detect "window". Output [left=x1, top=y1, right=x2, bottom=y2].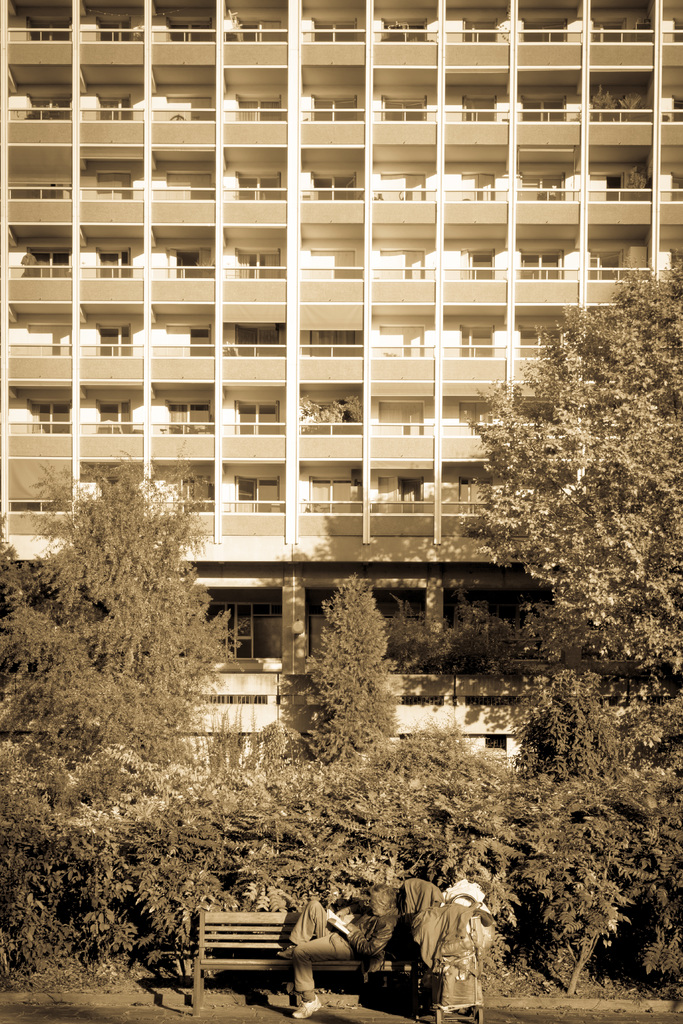
[left=236, top=478, right=276, bottom=513].
